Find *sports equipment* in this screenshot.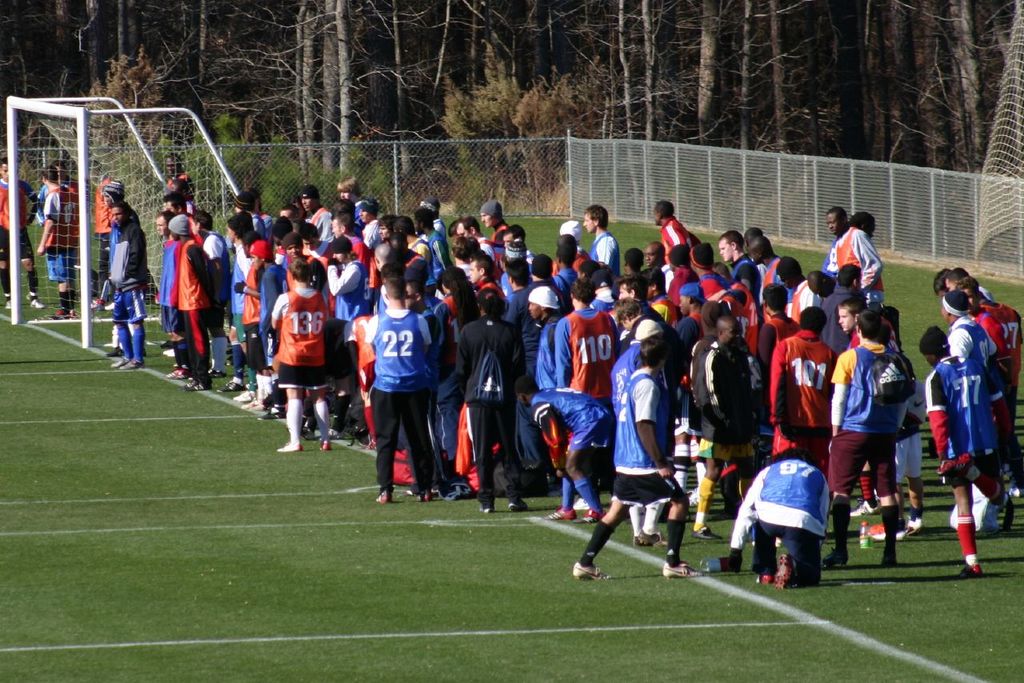
The bounding box for *sports equipment* is <box>1008,473,1023,495</box>.
